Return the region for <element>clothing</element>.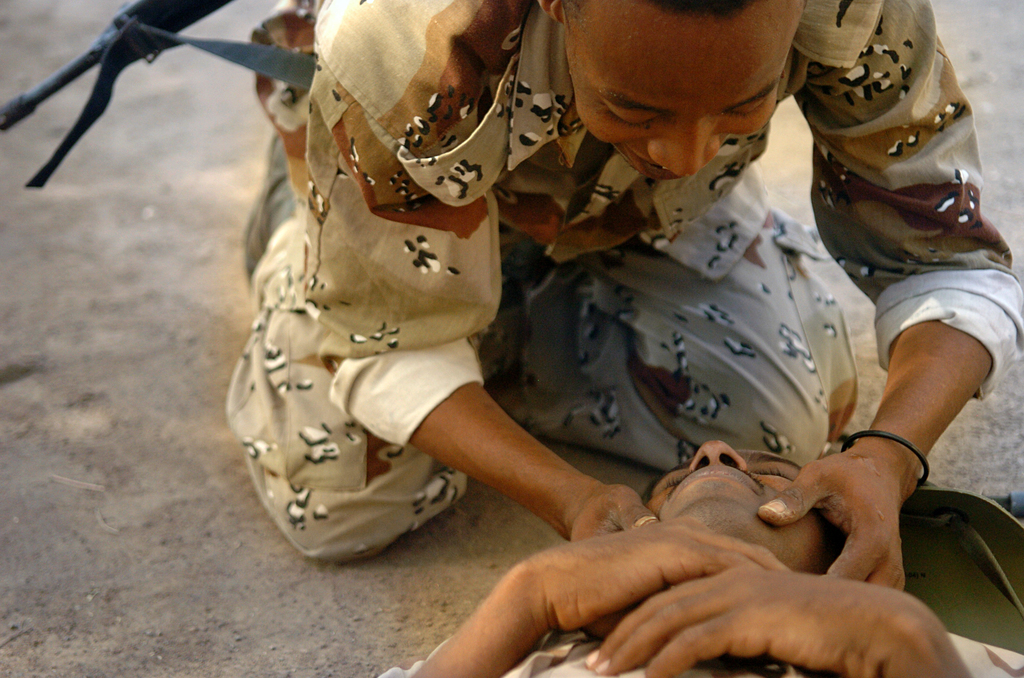
select_region(221, 0, 1021, 557).
